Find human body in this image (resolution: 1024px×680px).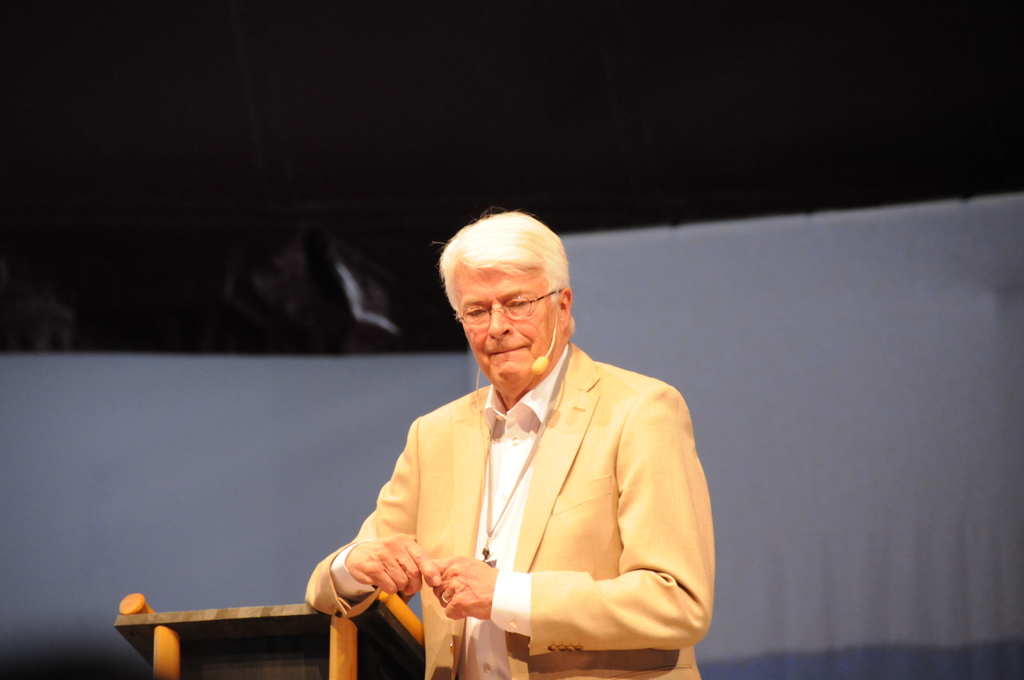
box(342, 220, 717, 679).
